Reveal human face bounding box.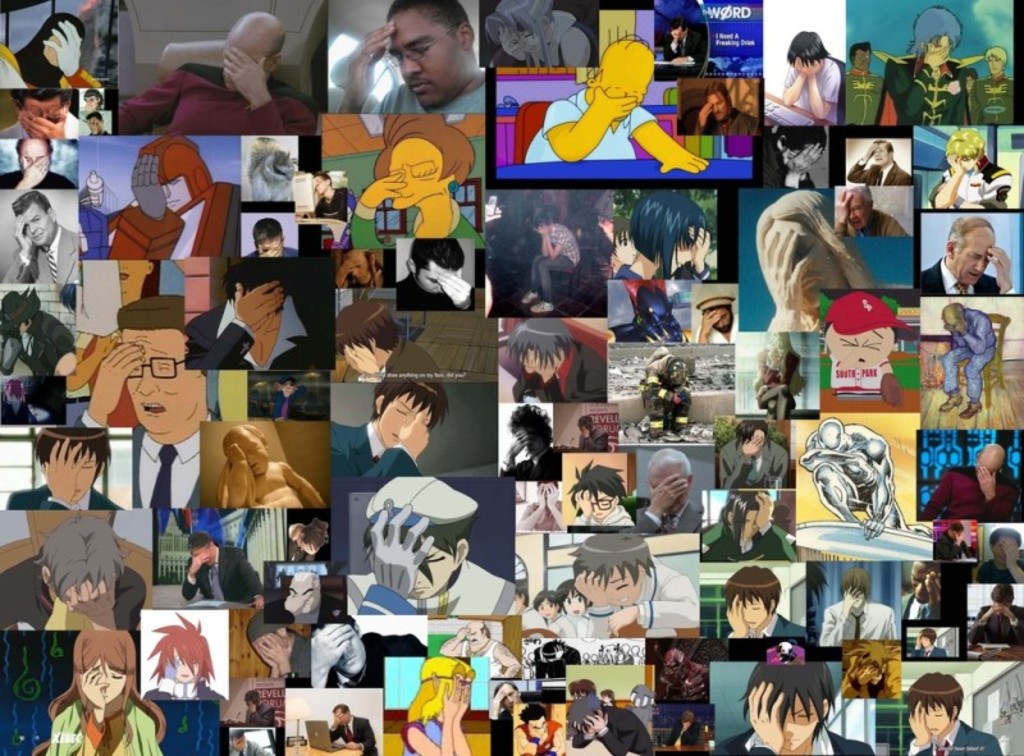
Revealed: bbox=(920, 632, 932, 647).
